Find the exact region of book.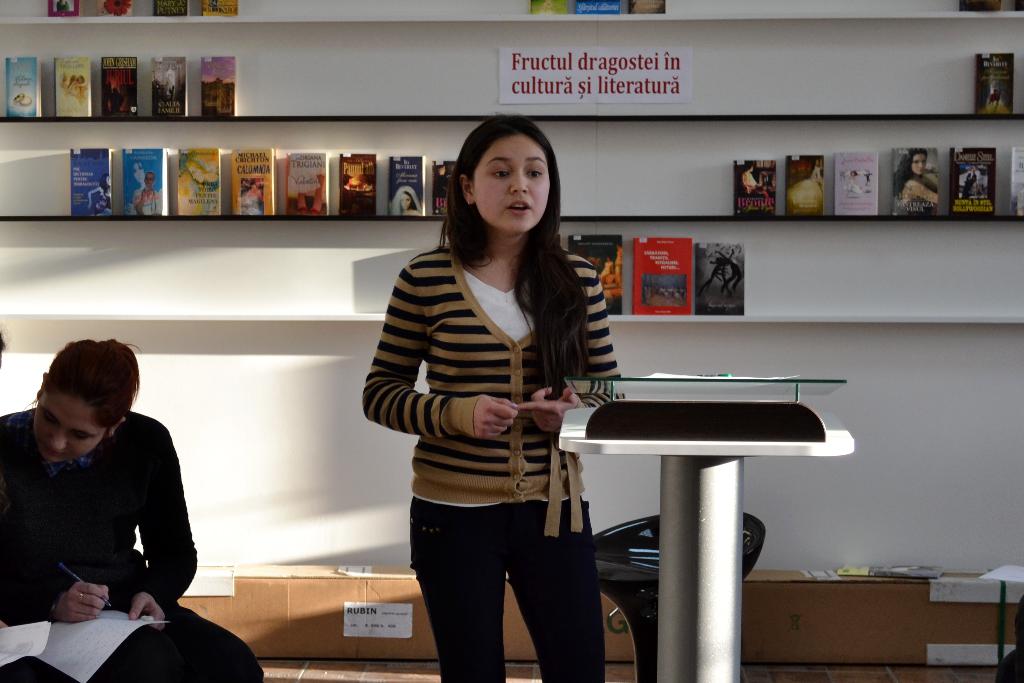
Exact region: [x1=67, y1=147, x2=116, y2=219].
